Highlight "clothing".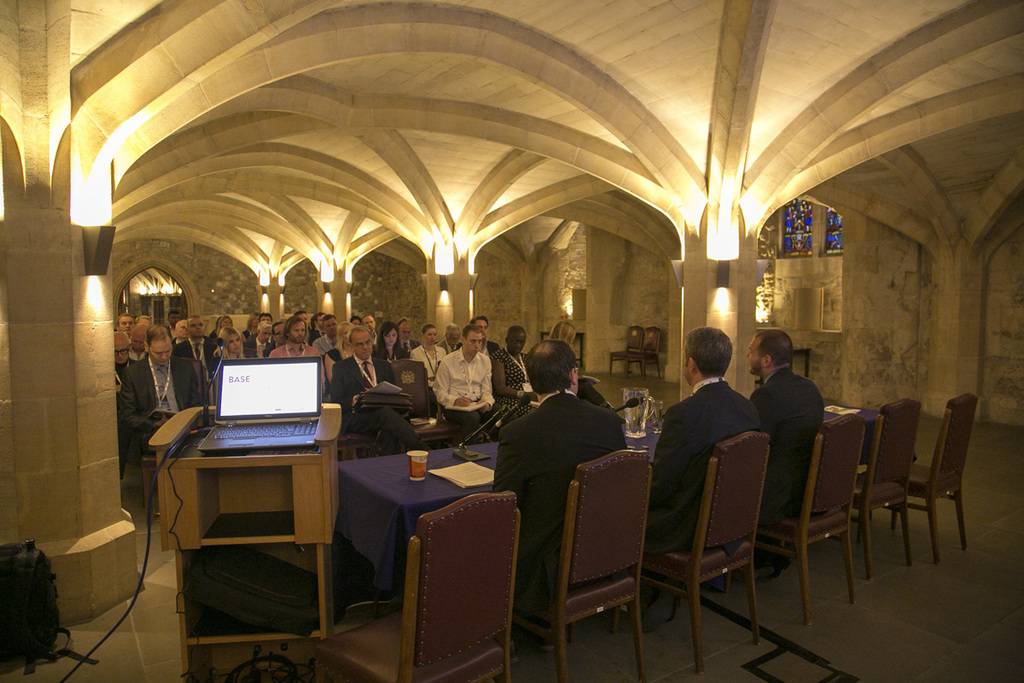
Highlighted region: l=637, t=373, r=766, b=557.
